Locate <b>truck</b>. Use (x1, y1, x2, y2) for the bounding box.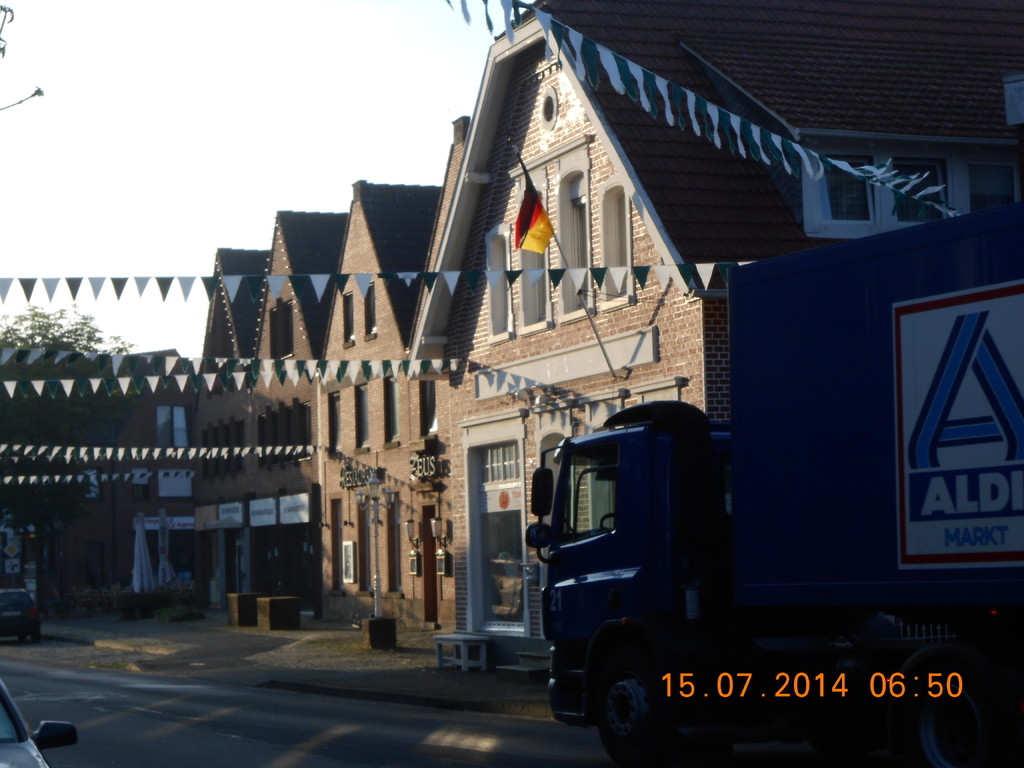
(539, 319, 941, 712).
